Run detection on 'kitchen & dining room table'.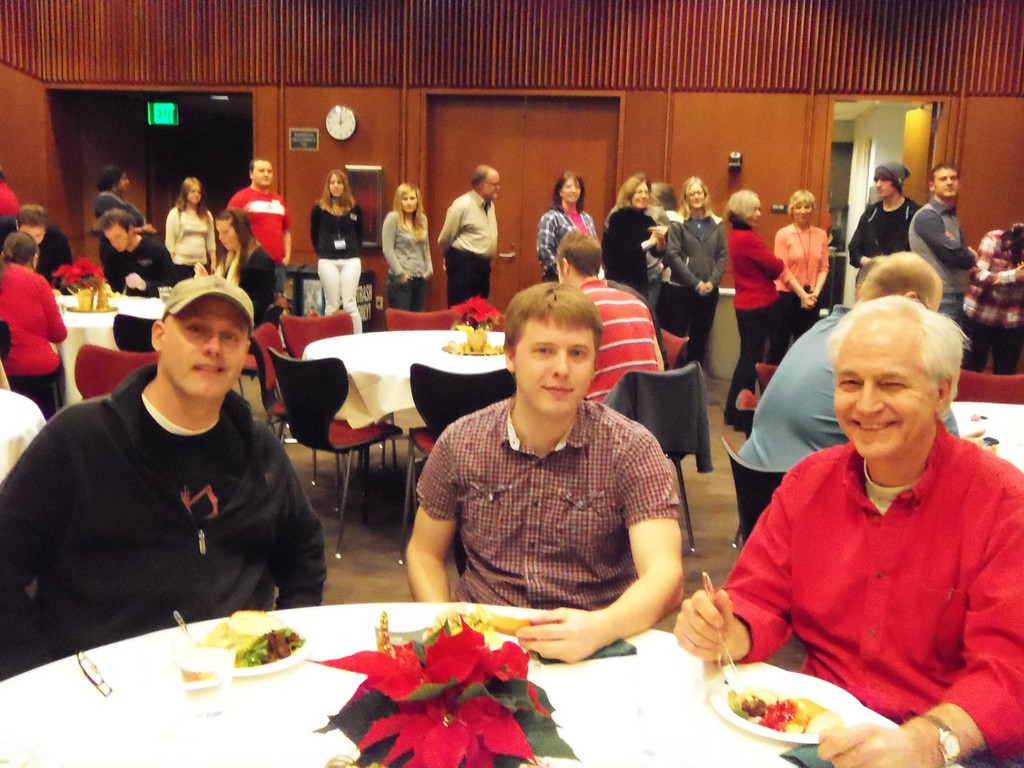
Result: bbox=[0, 598, 950, 767].
